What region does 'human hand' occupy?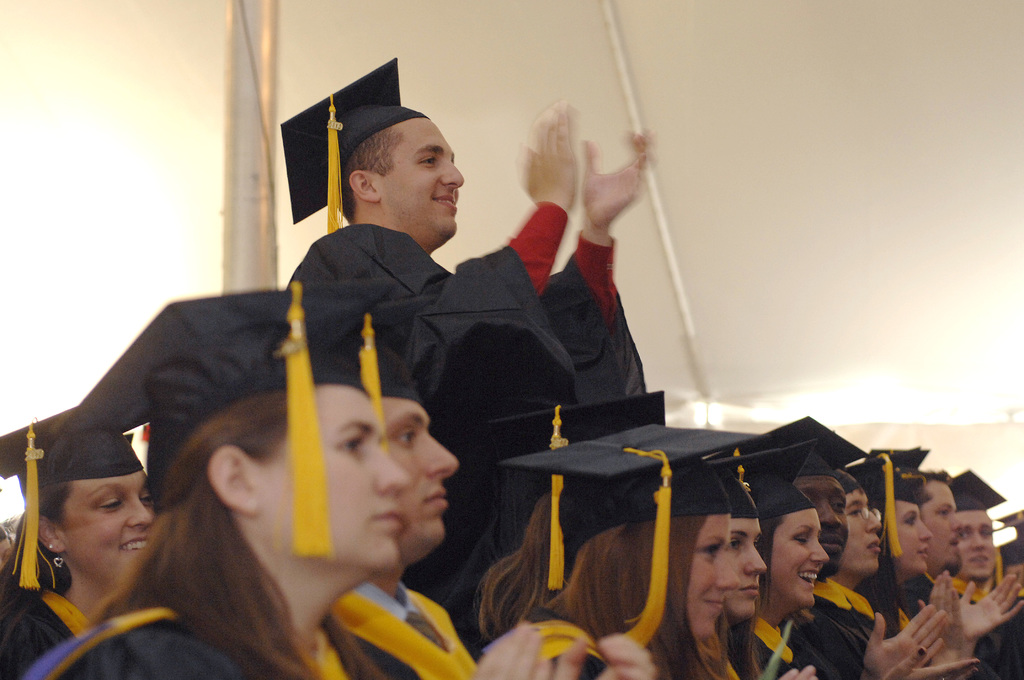
x1=861 y1=601 x2=950 y2=679.
